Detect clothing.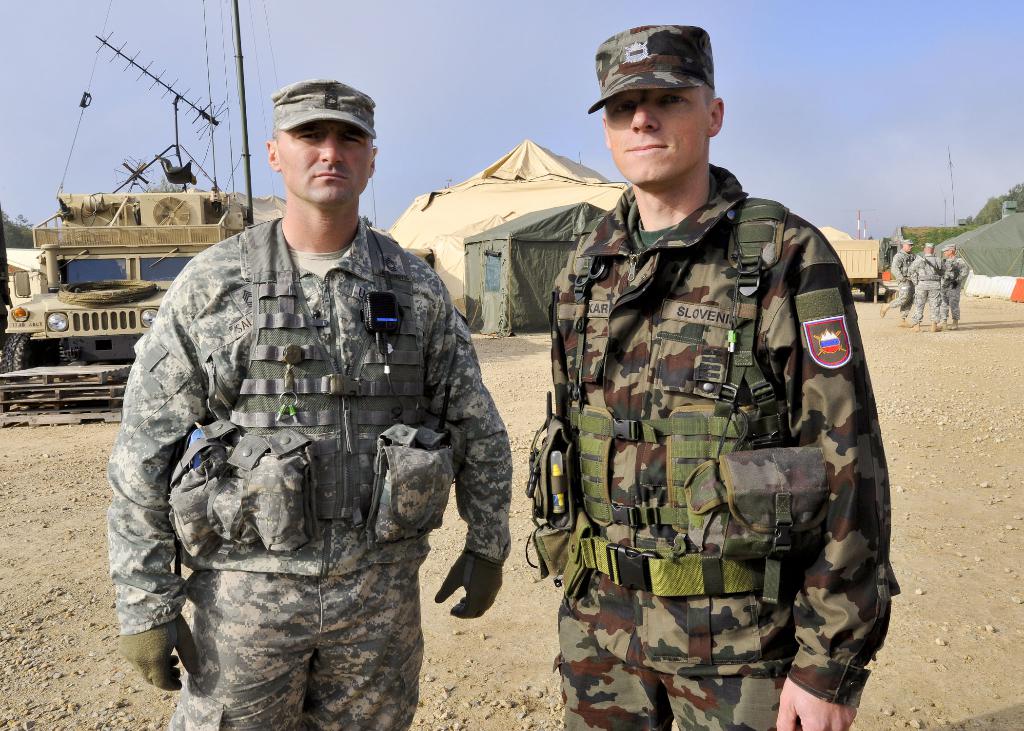
Detected at bbox=(524, 21, 899, 730).
